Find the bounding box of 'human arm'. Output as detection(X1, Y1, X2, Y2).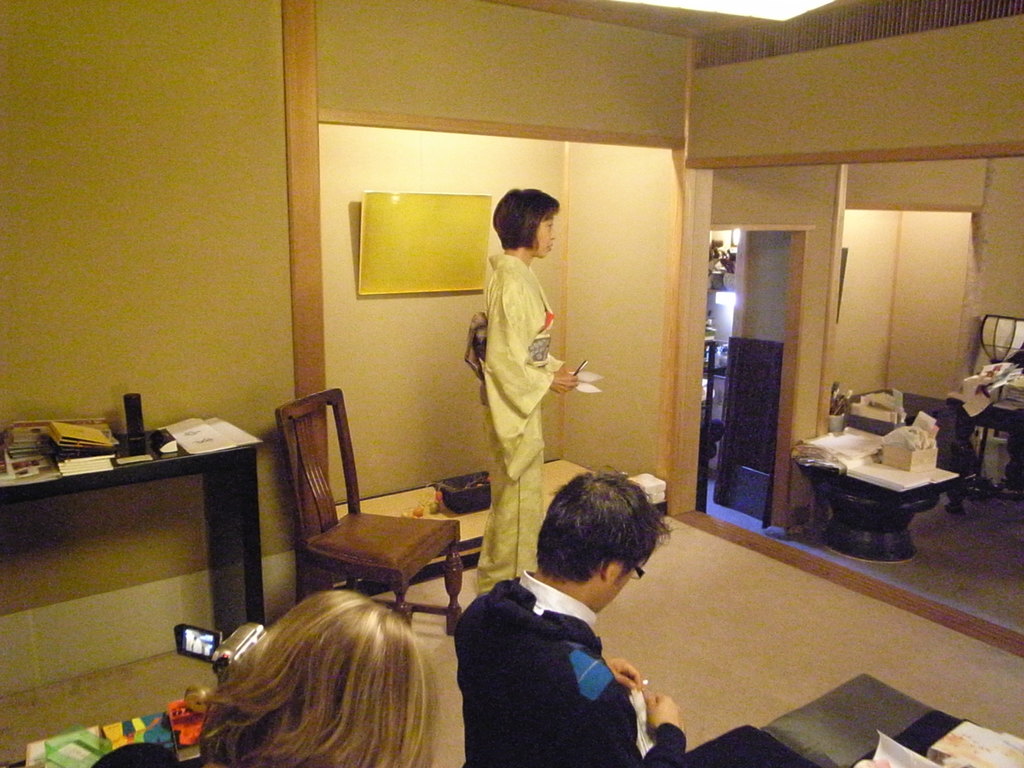
detection(566, 664, 687, 767).
